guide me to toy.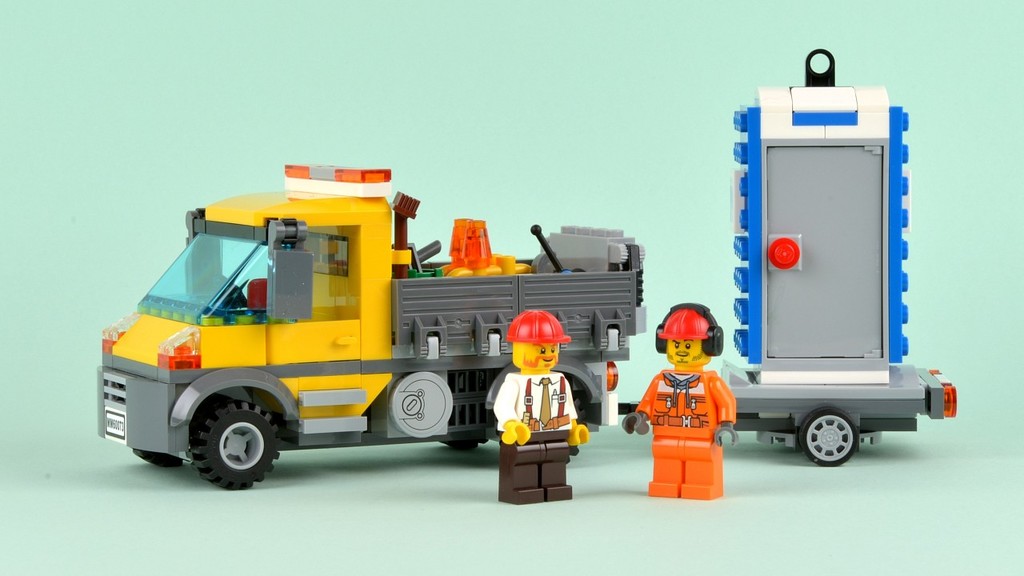
Guidance: <box>100,50,959,491</box>.
